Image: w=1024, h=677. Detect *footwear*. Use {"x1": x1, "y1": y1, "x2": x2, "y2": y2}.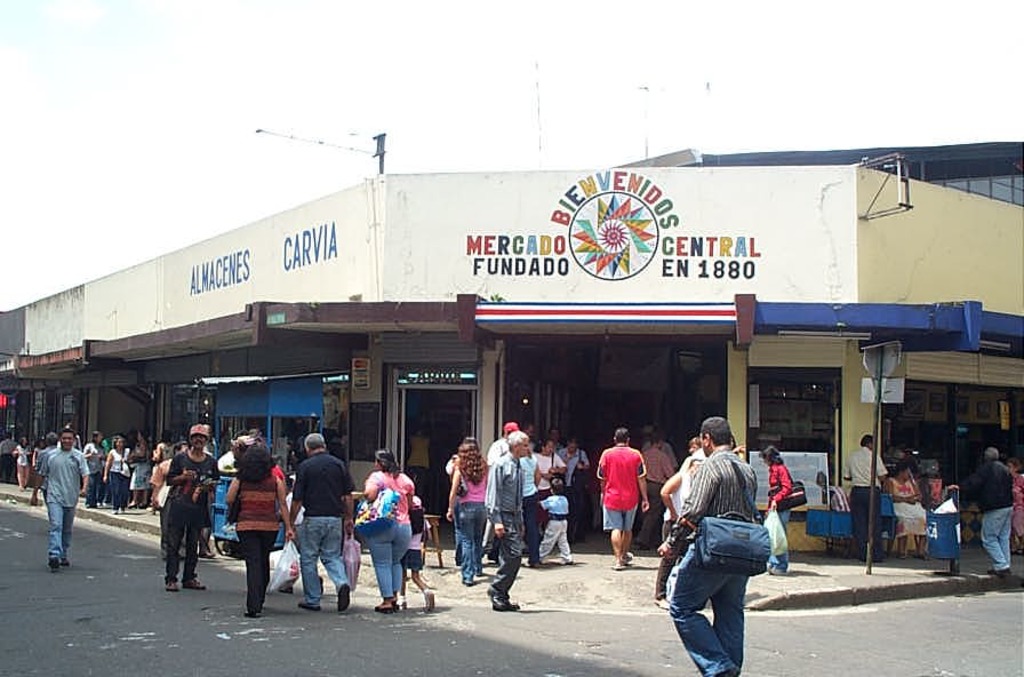
{"x1": 167, "y1": 583, "x2": 179, "y2": 589}.
